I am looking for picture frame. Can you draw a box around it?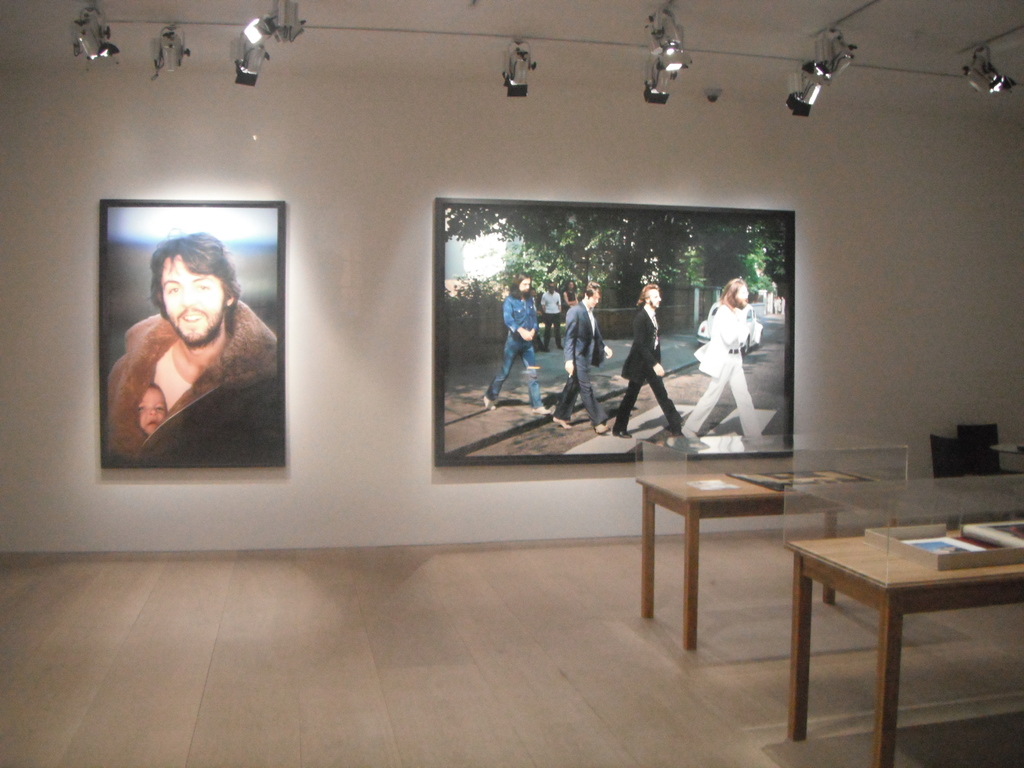
Sure, the bounding box is 99,197,285,466.
